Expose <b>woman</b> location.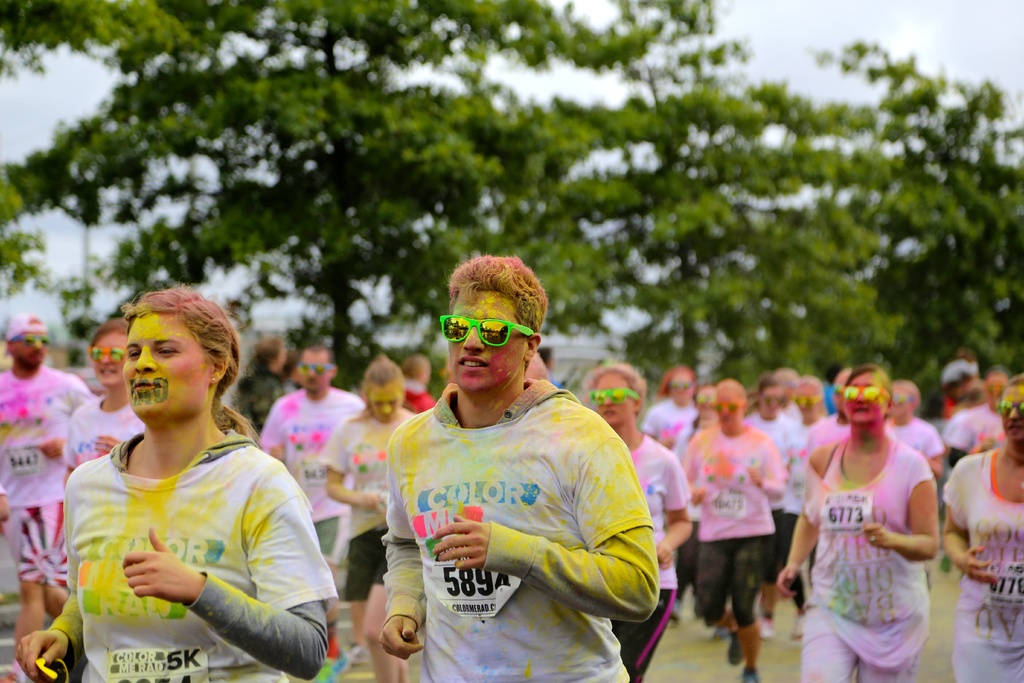
Exposed at <box>635,361,703,483</box>.
